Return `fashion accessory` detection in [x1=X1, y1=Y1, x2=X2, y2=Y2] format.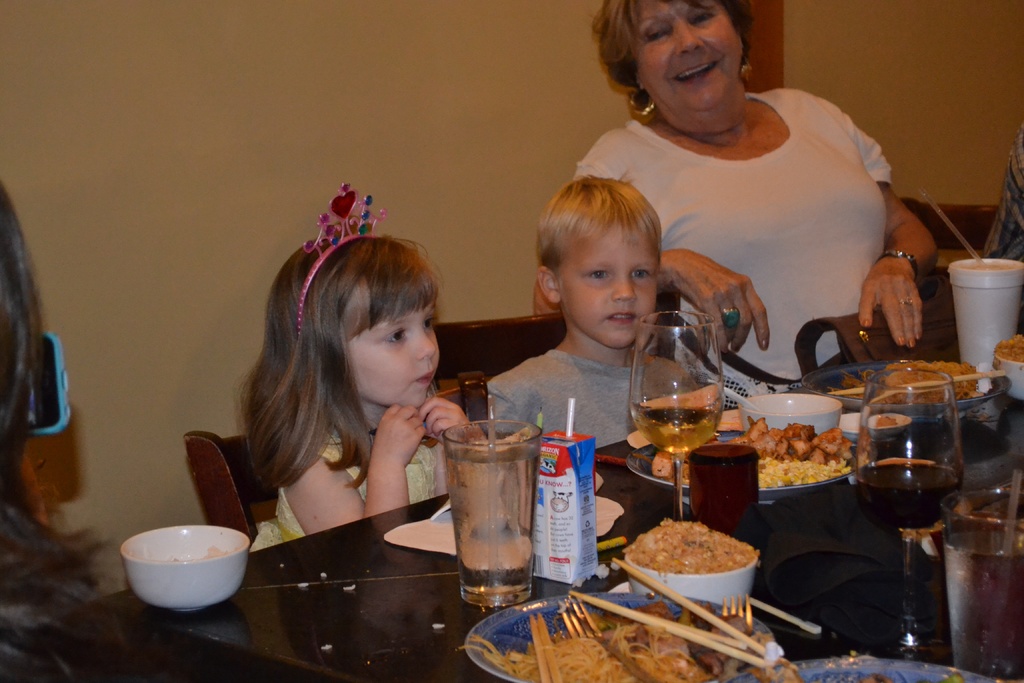
[x1=632, y1=83, x2=656, y2=115].
